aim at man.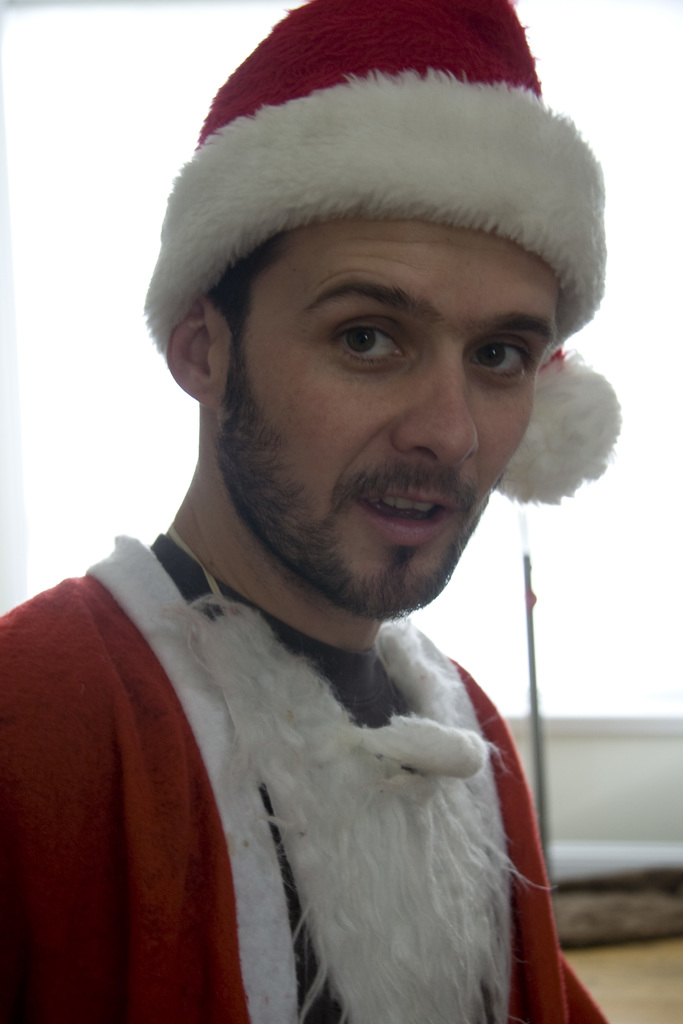
Aimed at crop(13, 29, 649, 1023).
